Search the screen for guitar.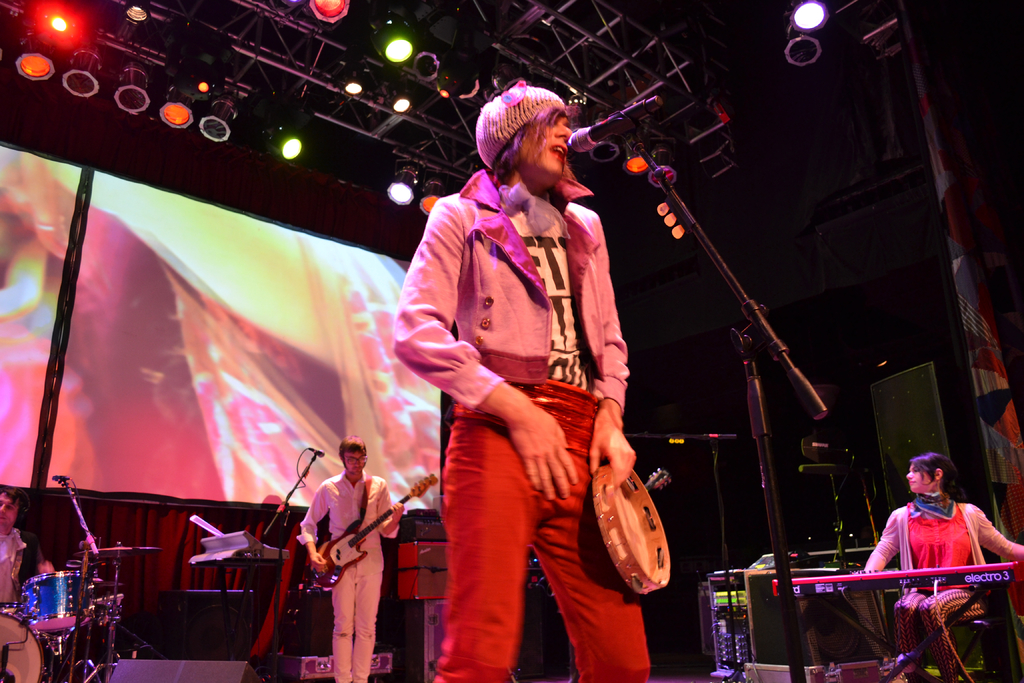
Found at select_region(296, 472, 440, 596).
